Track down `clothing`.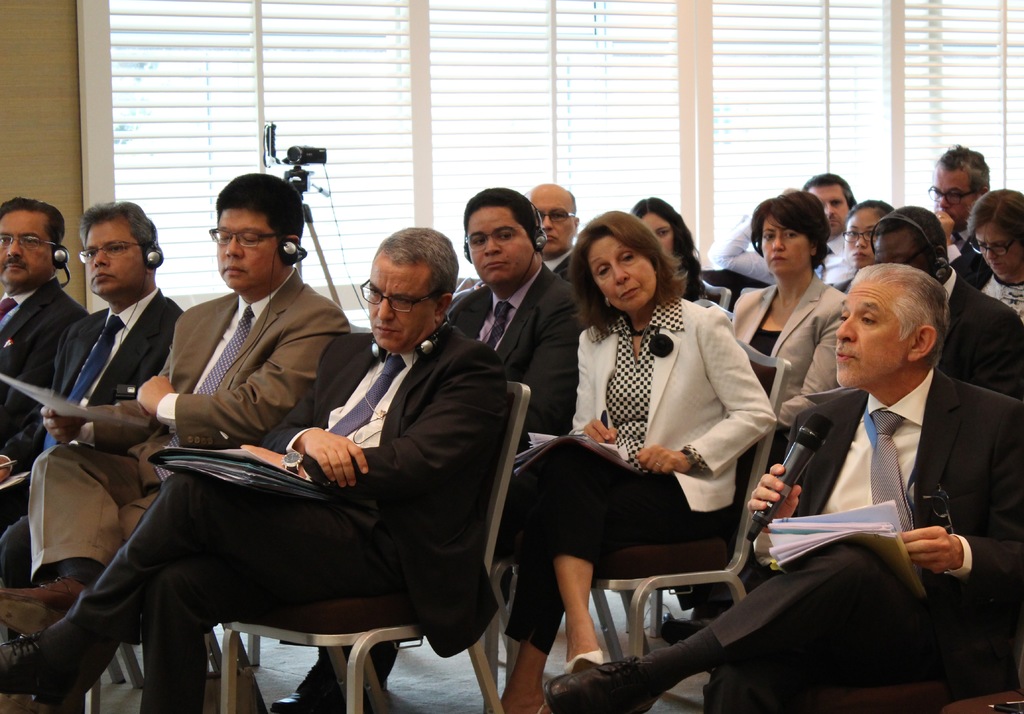
Tracked to Rect(700, 208, 857, 286).
